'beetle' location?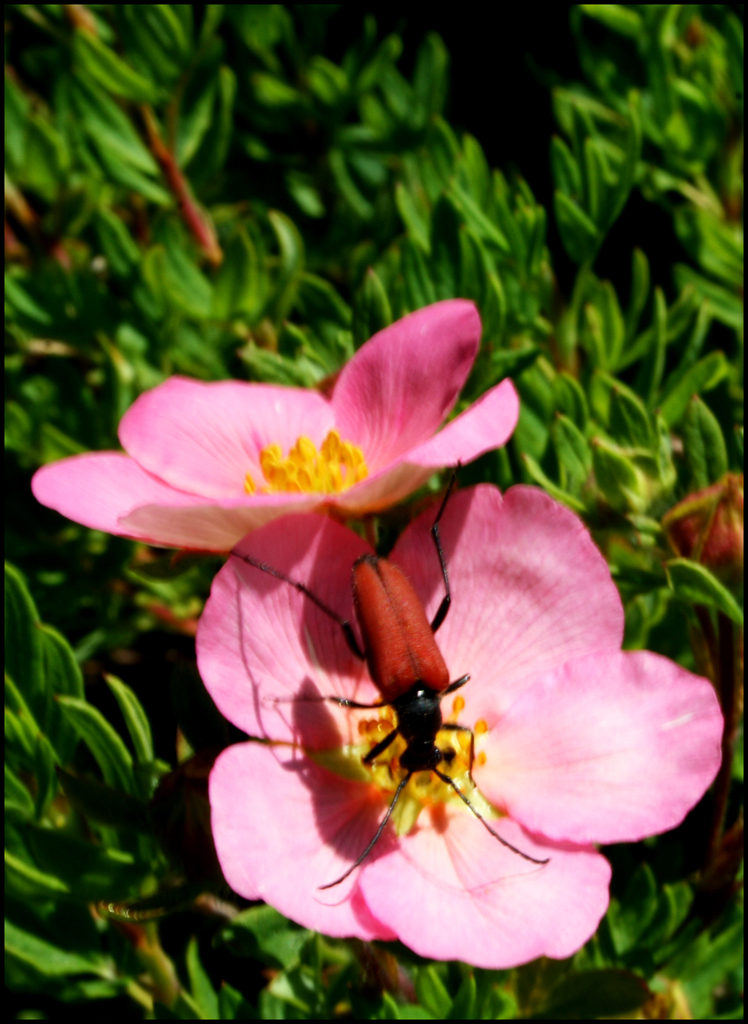
locate(229, 465, 542, 898)
